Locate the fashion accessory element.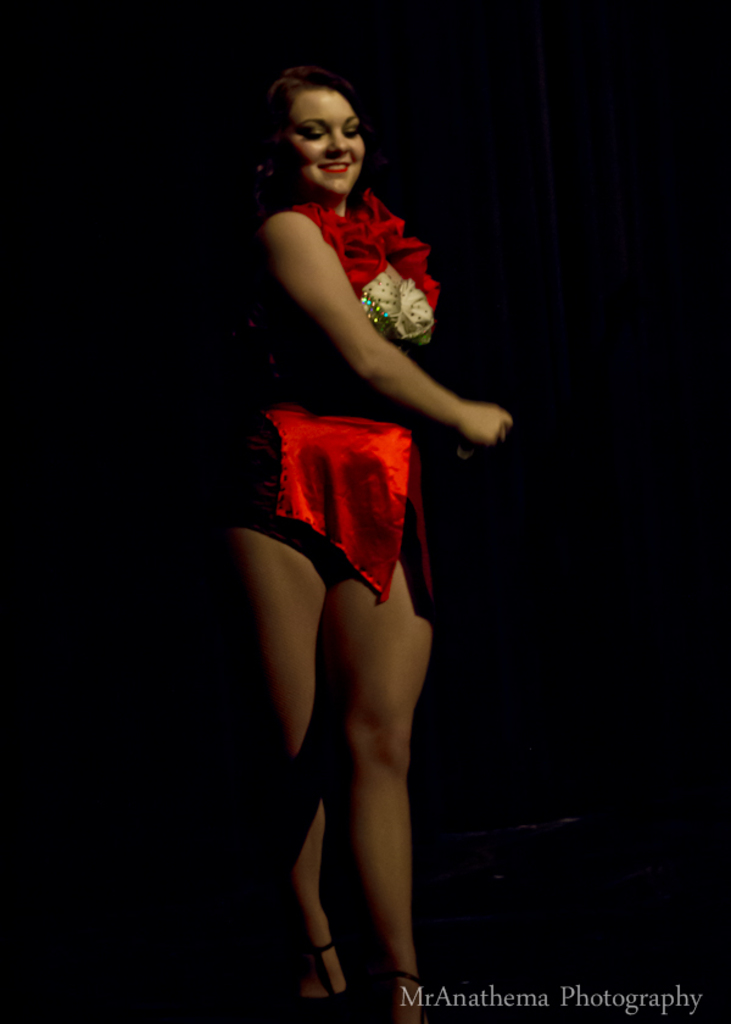
Element bbox: region(290, 941, 356, 1023).
